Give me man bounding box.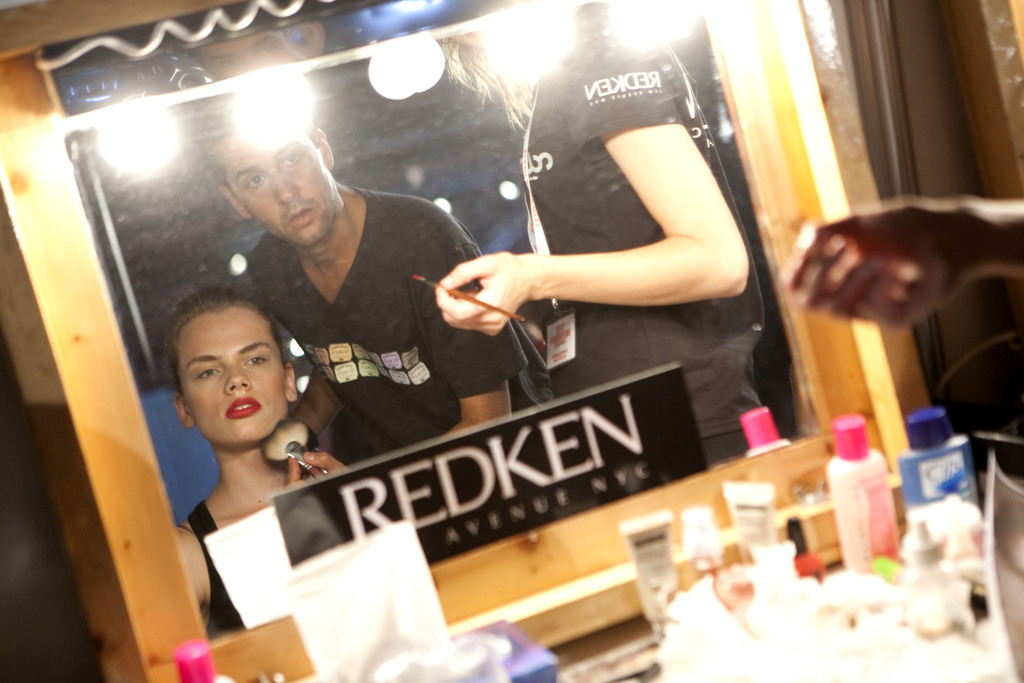
select_region(184, 135, 483, 447).
